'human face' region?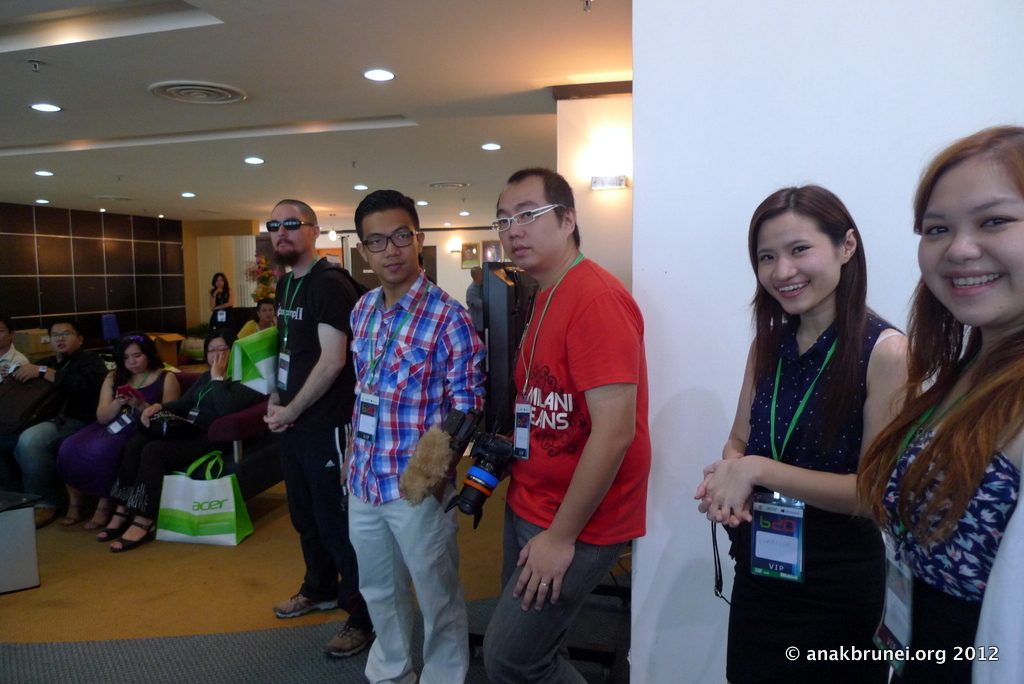
[206, 338, 228, 364]
